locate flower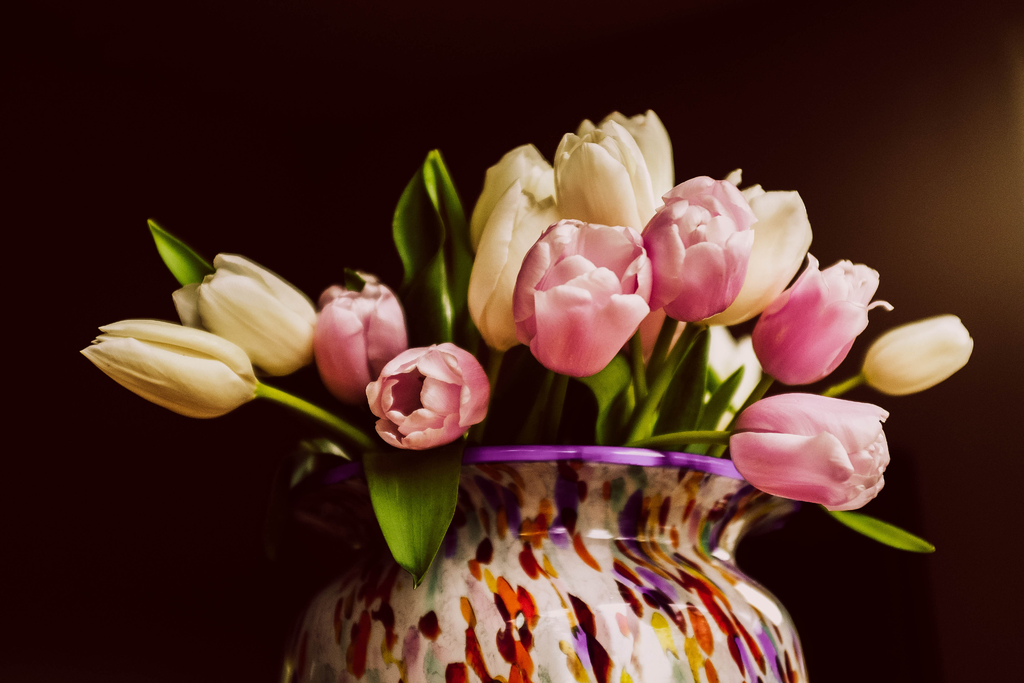
80, 319, 265, 418
